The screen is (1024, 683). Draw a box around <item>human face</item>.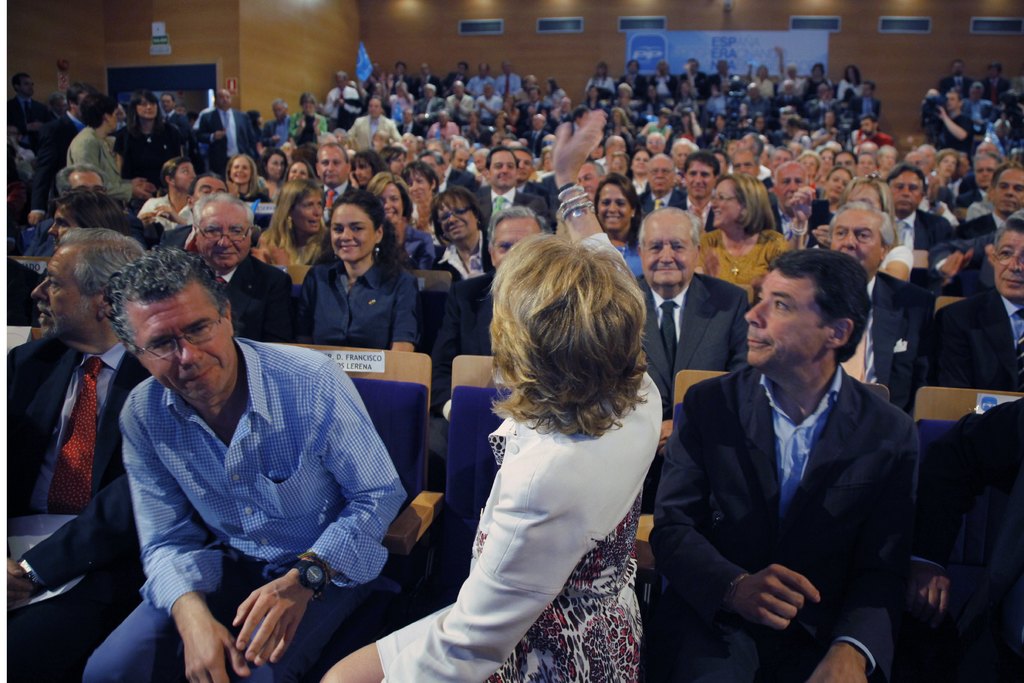
locate(274, 103, 283, 120).
